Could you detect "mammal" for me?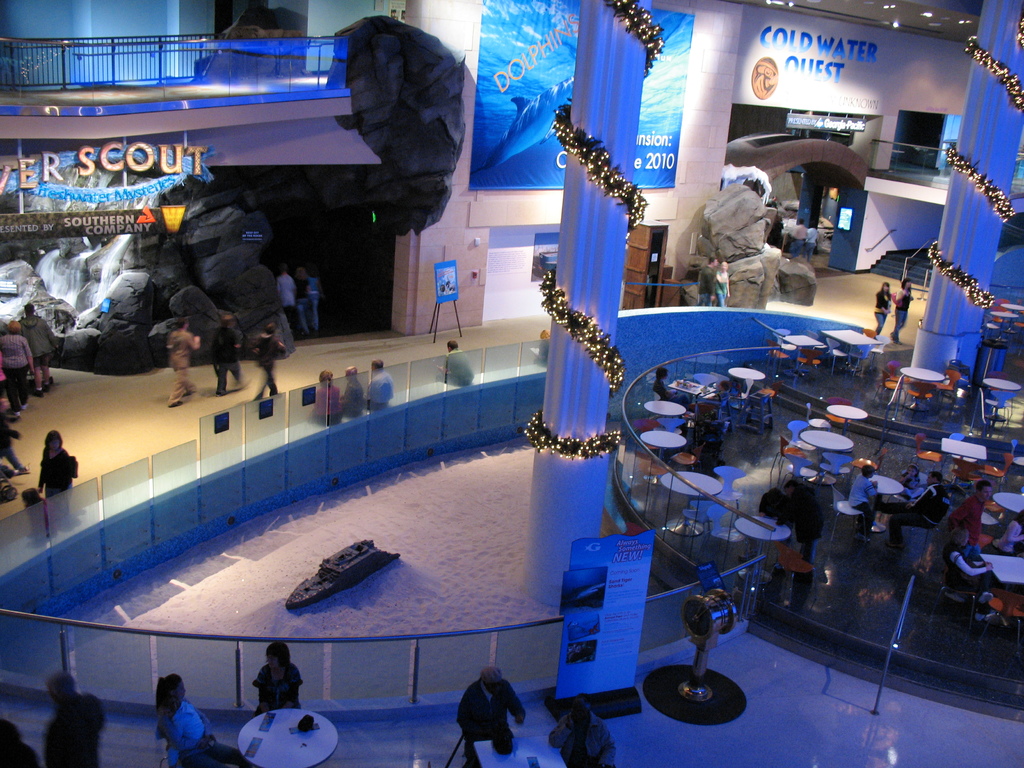
Detection result: [308, 270, 320, 327].
